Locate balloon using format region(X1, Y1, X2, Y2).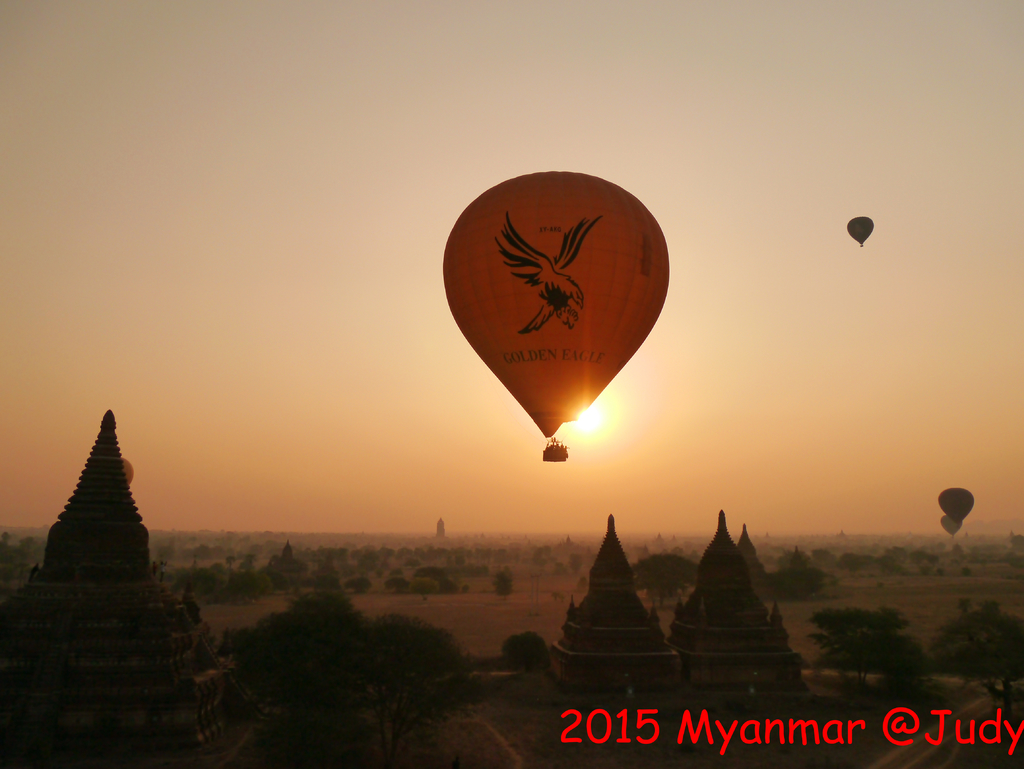
region(437, 171, 670, 439).
